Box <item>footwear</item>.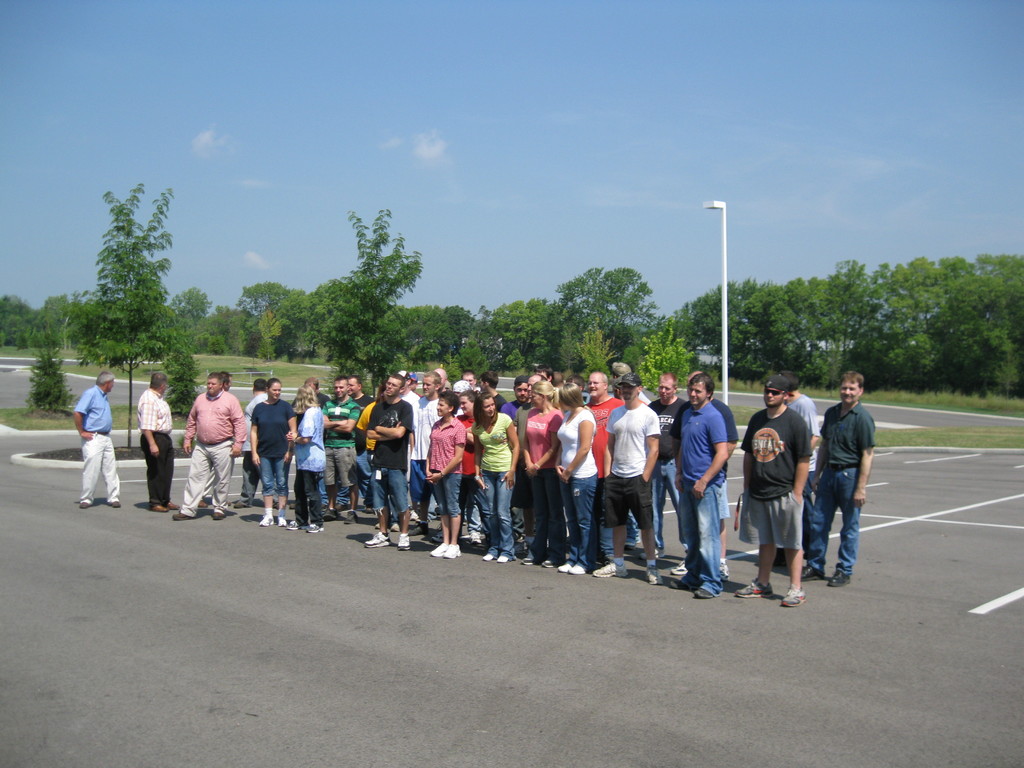
region(624, 538, 637, 549).
